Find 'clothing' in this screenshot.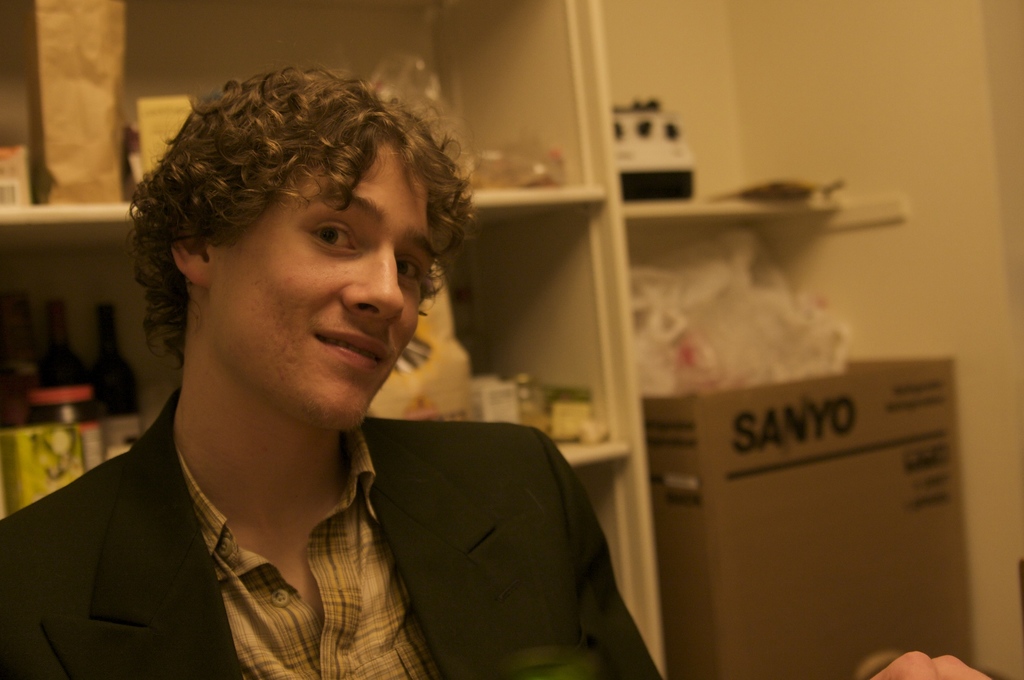
The bounding box for 'clothing' is (216, 131, 439, 438).
